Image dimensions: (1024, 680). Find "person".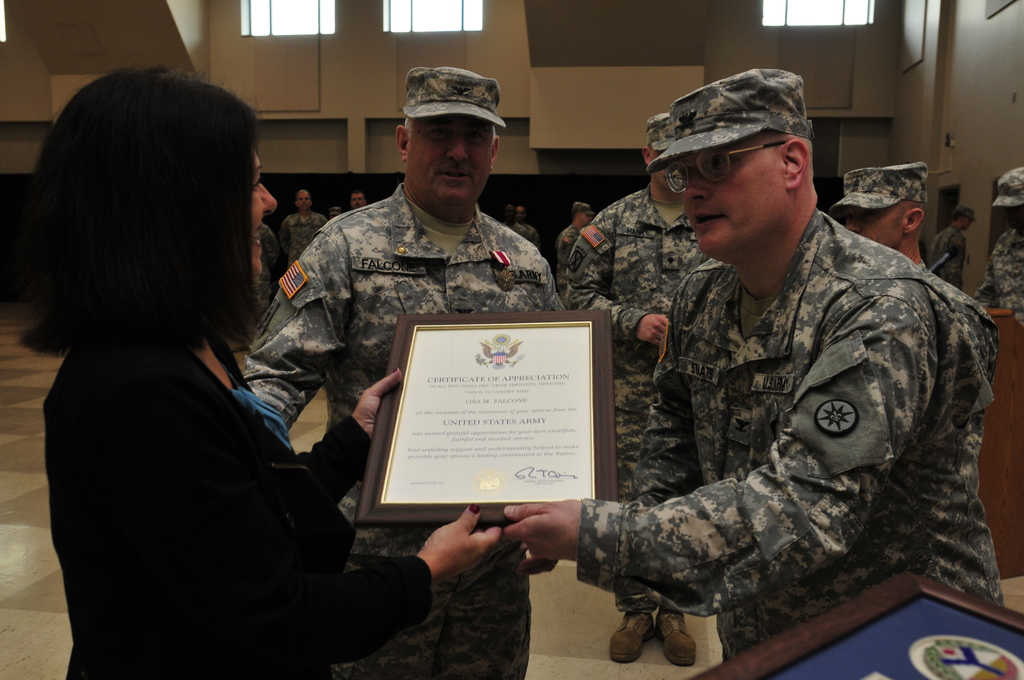
(x1=348, y1=190, x2=365, y2=211).
